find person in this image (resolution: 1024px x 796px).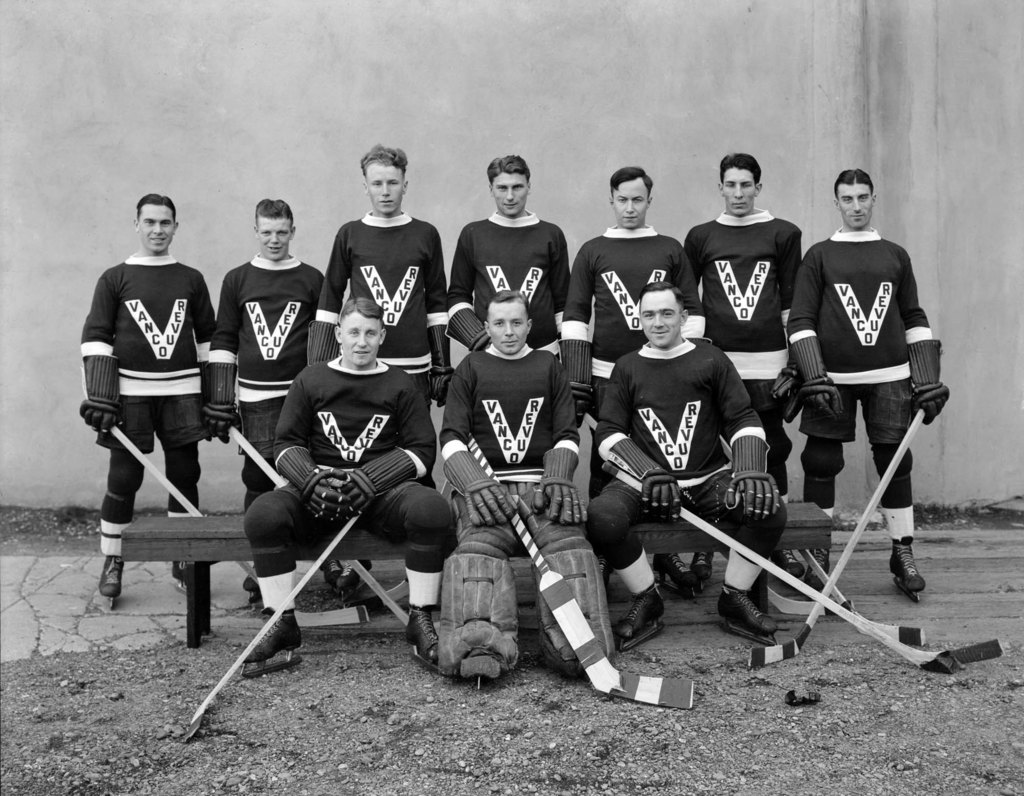
558/166/702/598.
